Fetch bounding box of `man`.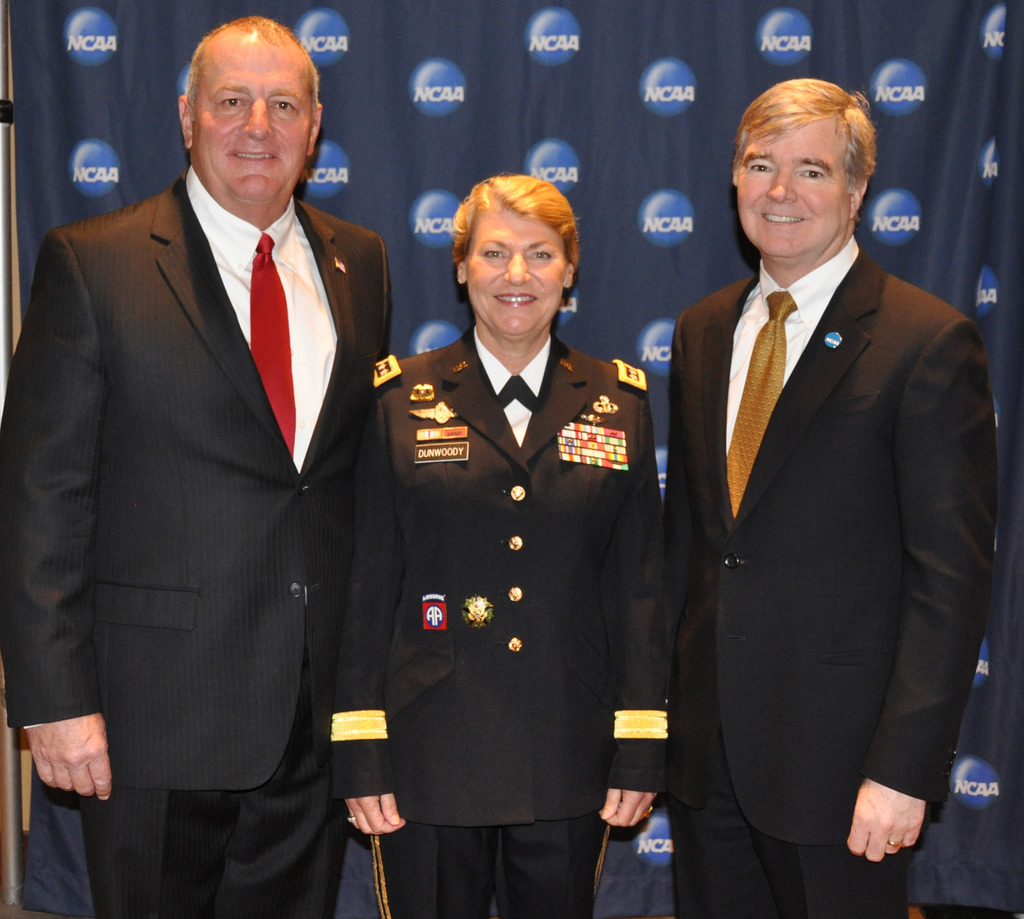
Bbox: 0:10:391:918.
